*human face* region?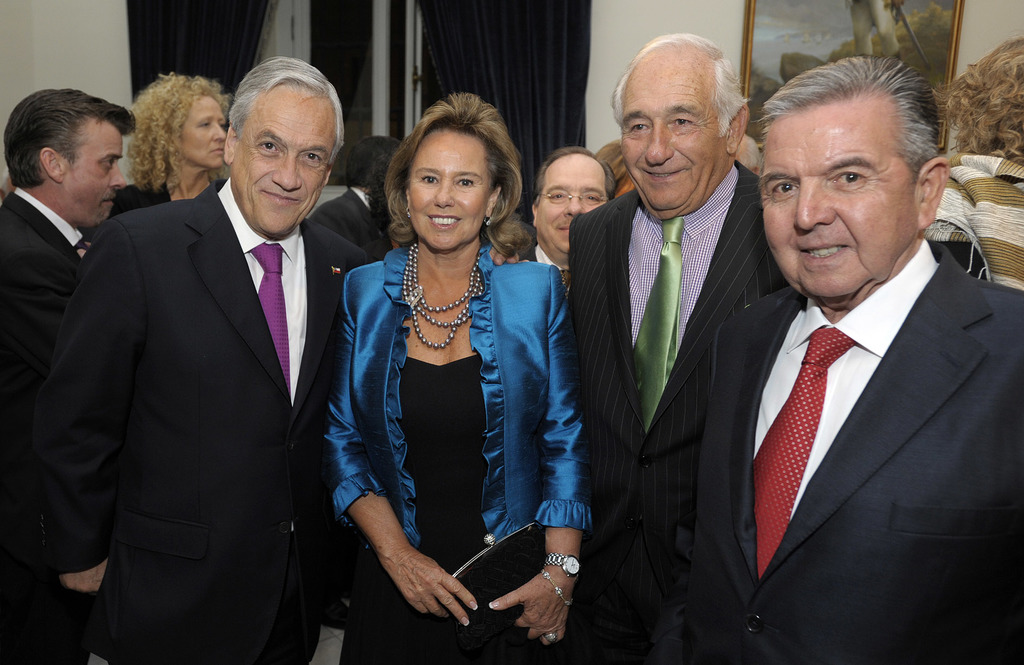
bbox=(66, 120, 126, 227)
